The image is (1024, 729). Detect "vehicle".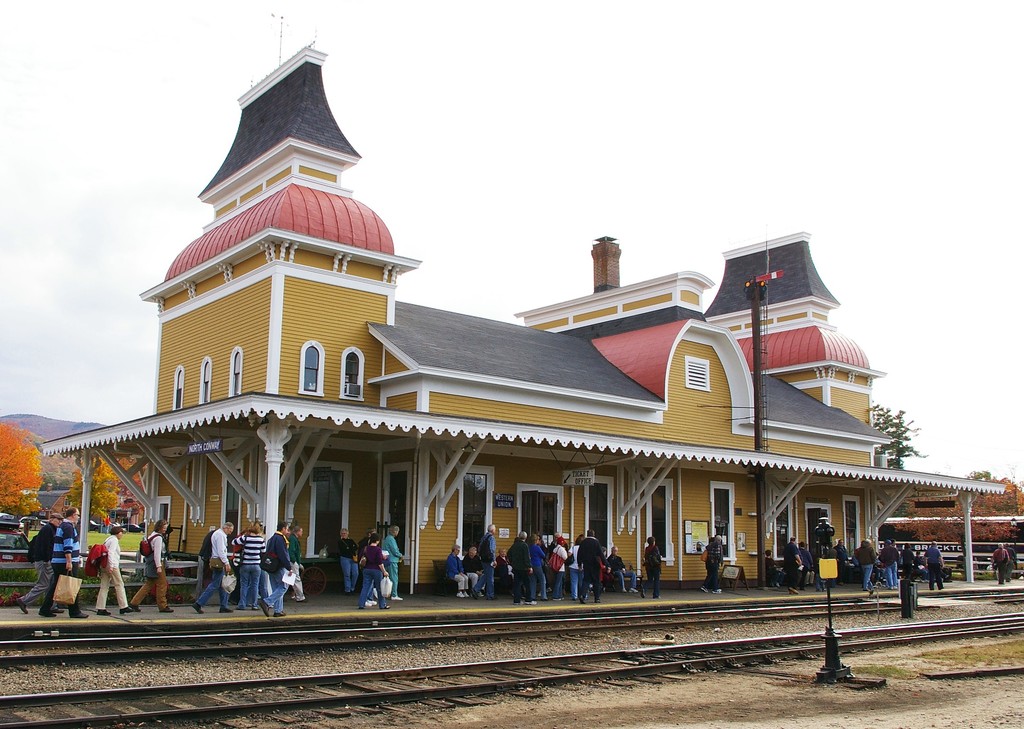
Detection: {"x1": 111, "y1": 522, "x2": 142, "y2": 532}.
